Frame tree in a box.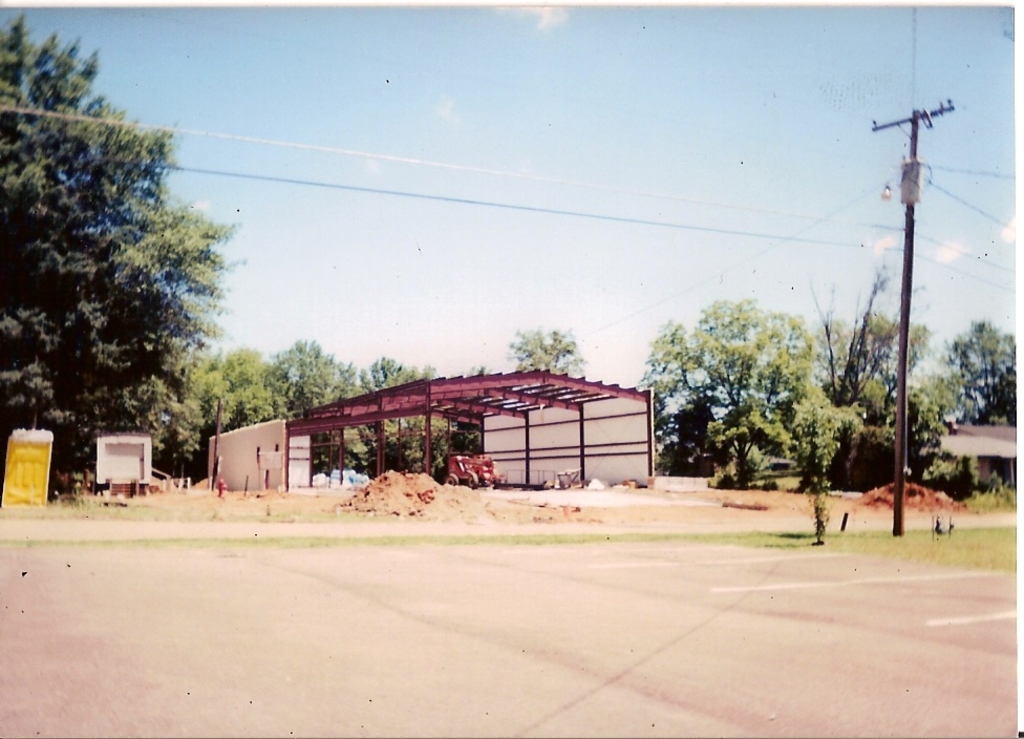
(x1=0, y1=12, x2=190, y2=437).
